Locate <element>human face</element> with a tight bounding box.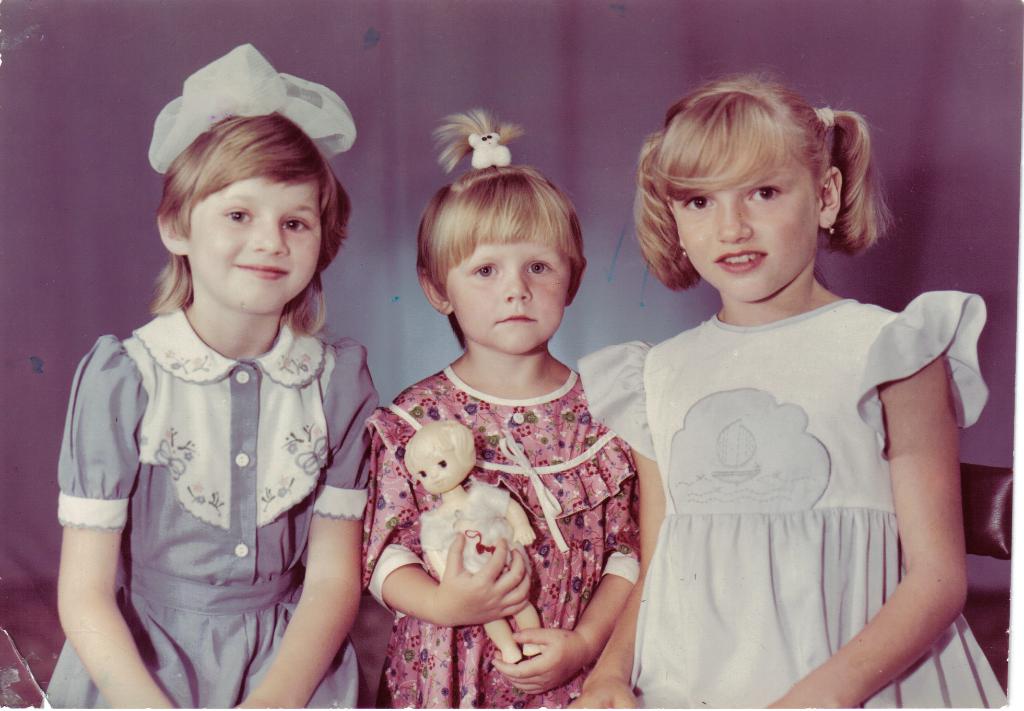
[444,237,573,352].
